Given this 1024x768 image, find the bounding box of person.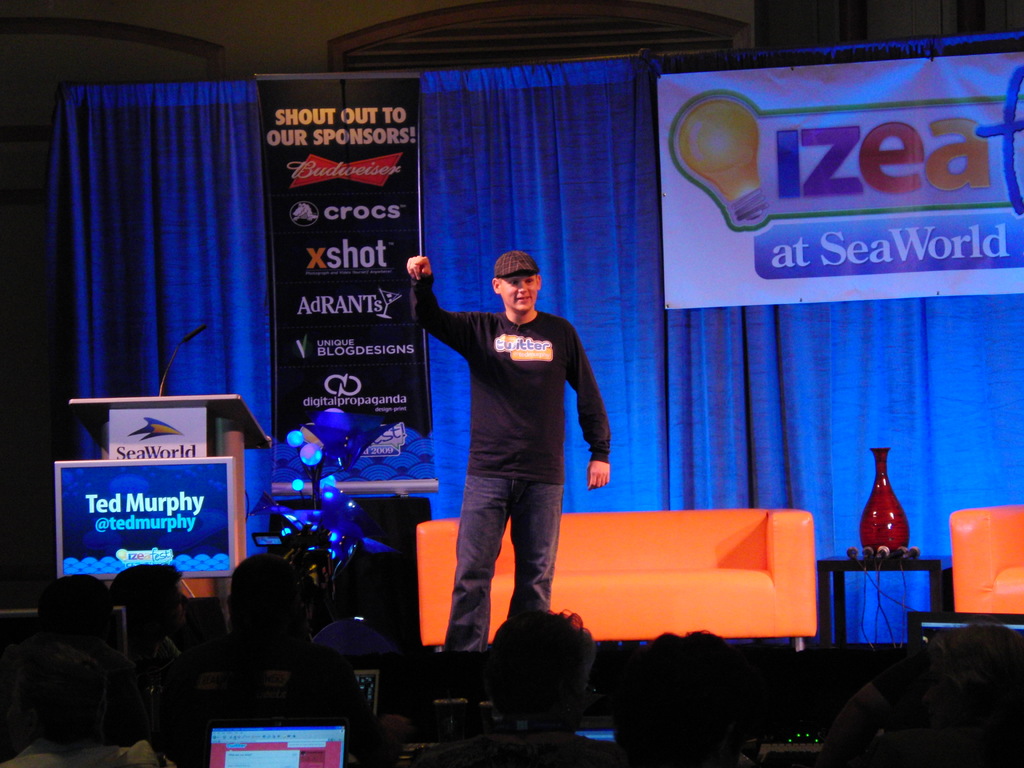
[402, 246, 620, 657].
